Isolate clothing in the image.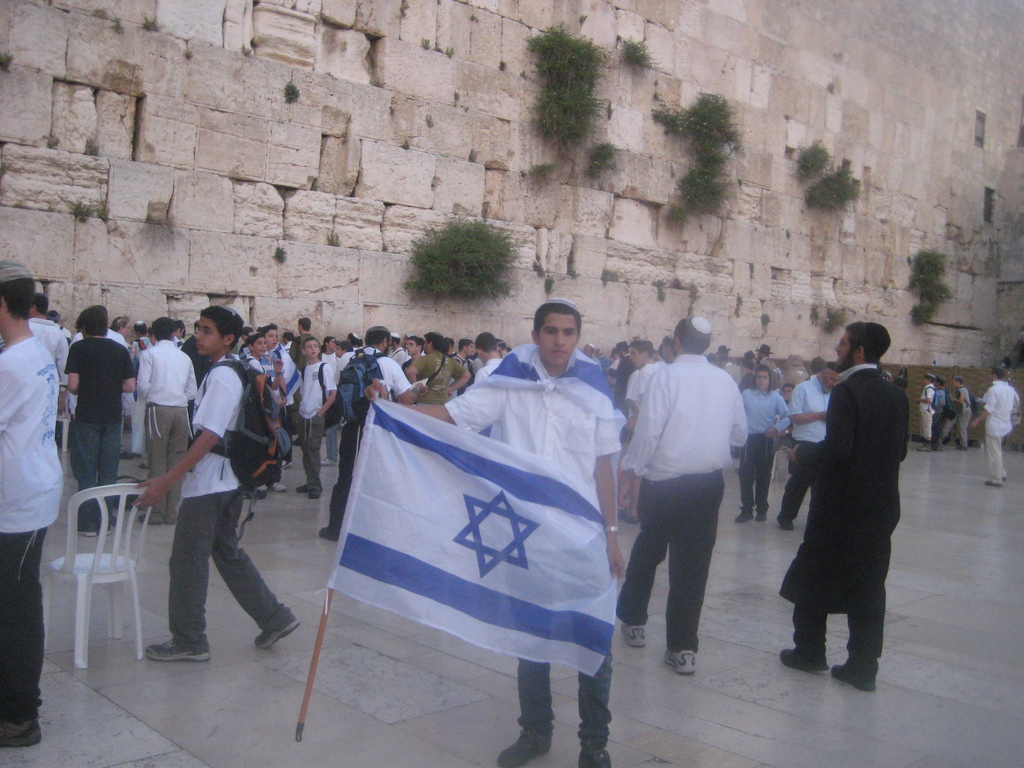
Isolated region: l=621, t=316, r=753, b=678.
